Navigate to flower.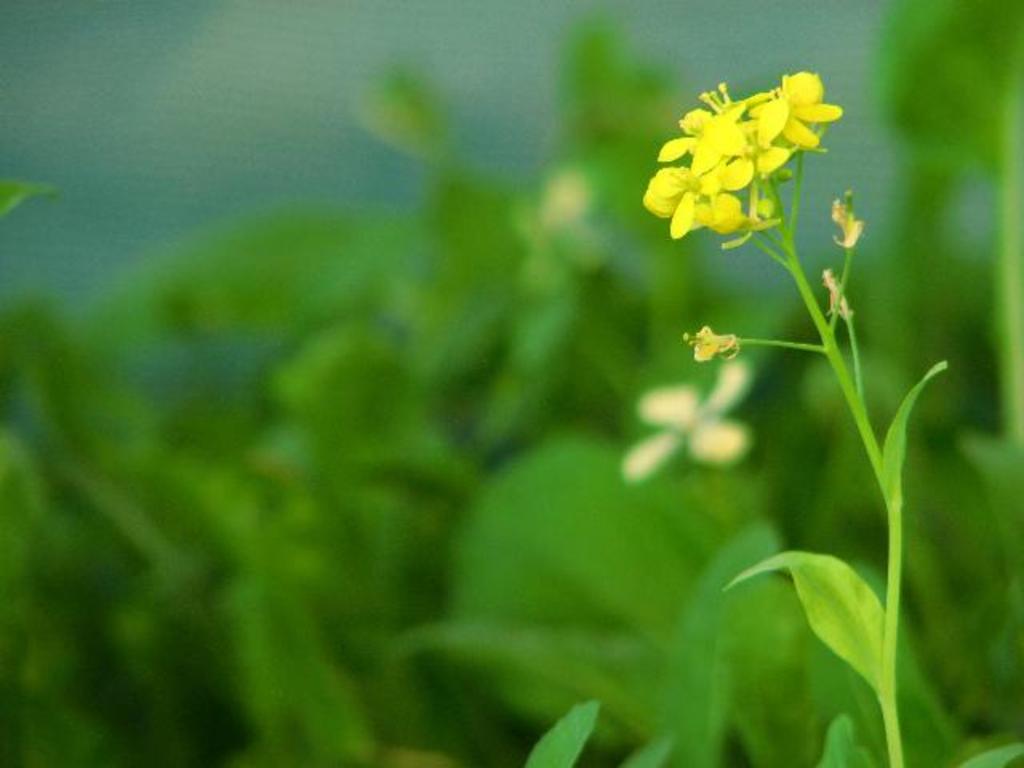
Navigation target: select_region(693, 320, 734, 360).
